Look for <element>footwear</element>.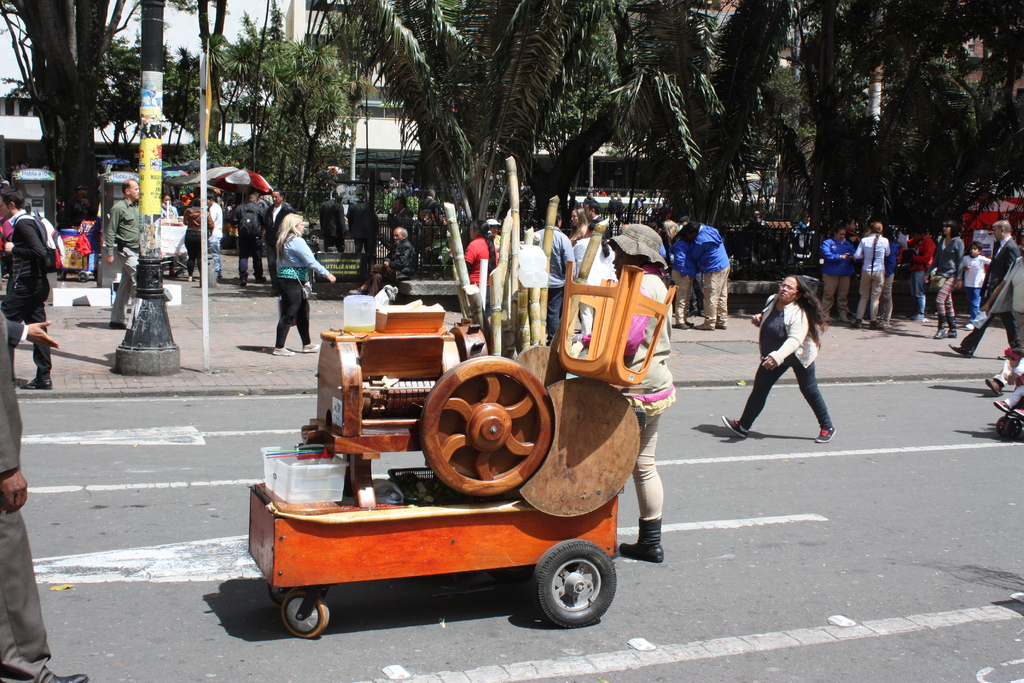
Found: detection(987, 370, 1007, 399).
